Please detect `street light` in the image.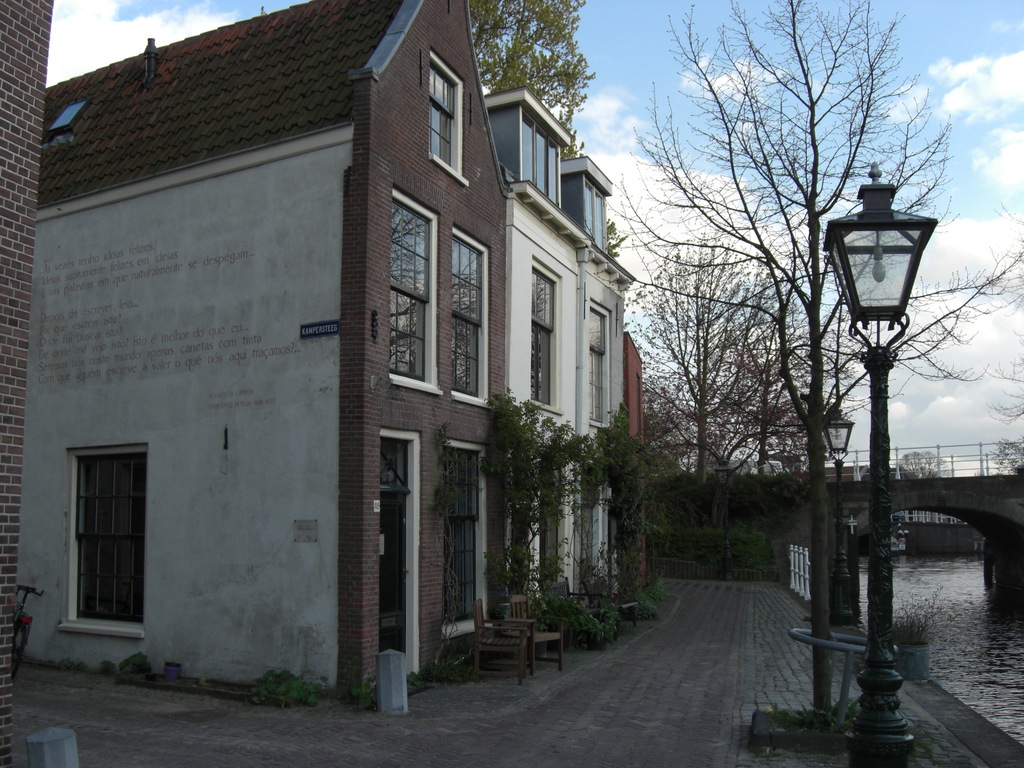
left=820, top=403, right=861, bottom=627.
